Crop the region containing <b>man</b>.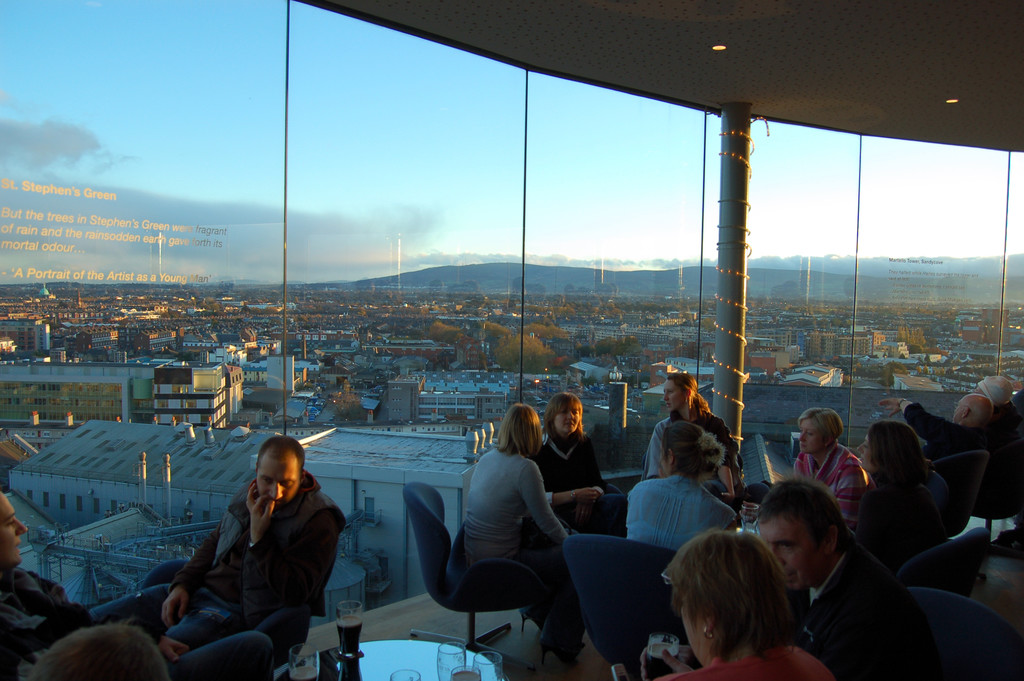
Crop region: <region>0, 488, 215, 680</region>.
